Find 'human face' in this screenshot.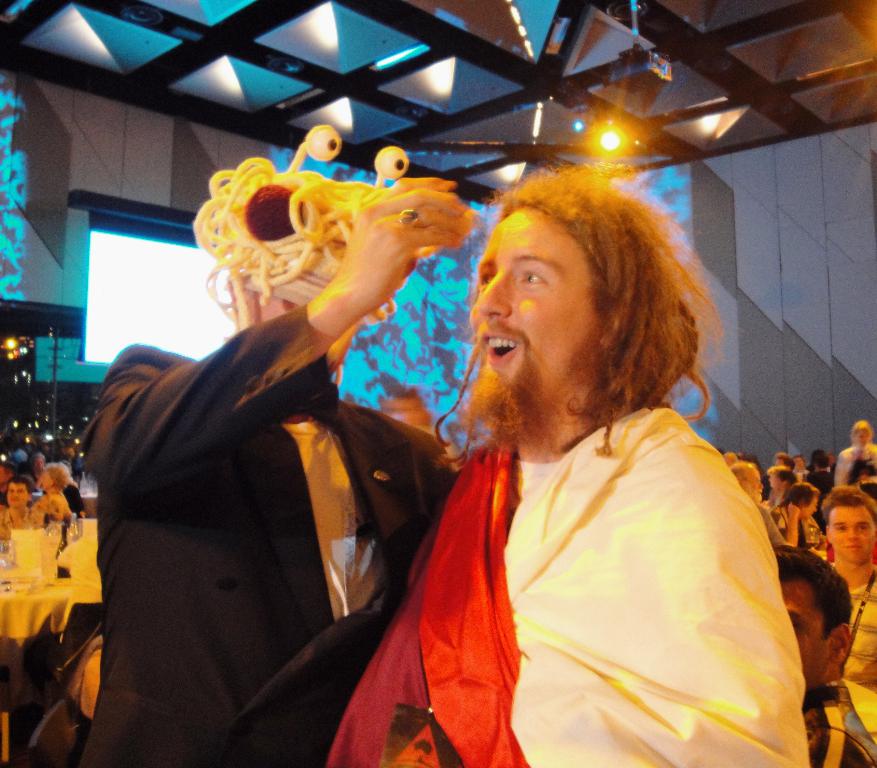
The bounding box for 'human face' is {"x1": 828, "y1": 501, "x2": 874, "y2": 563}.
